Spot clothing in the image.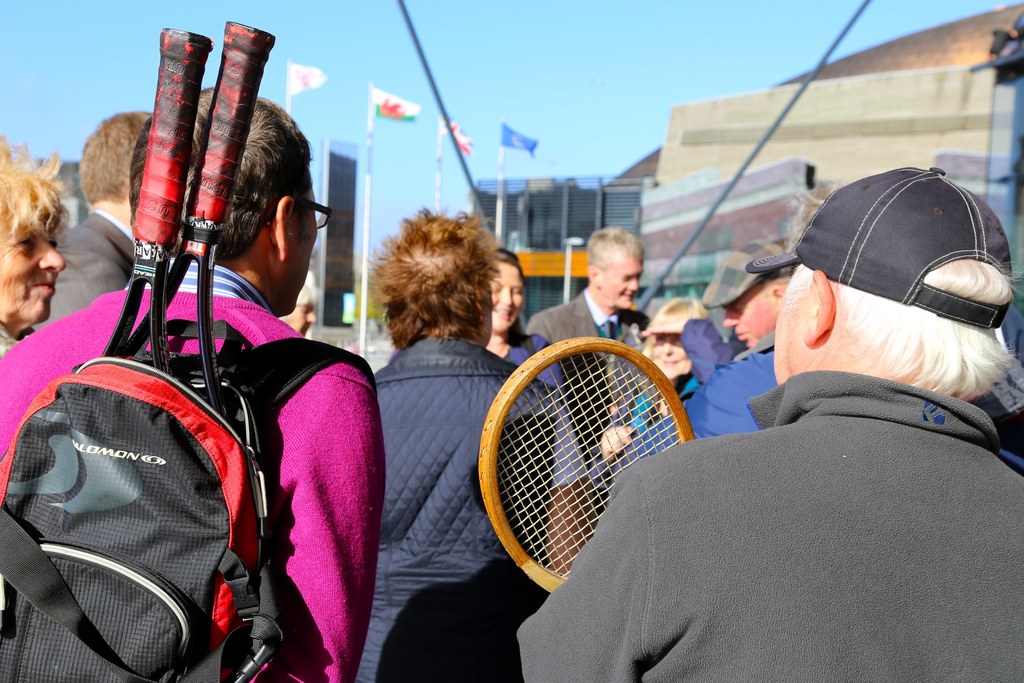
clothing found at locate(515, 365, 1023, 682).
